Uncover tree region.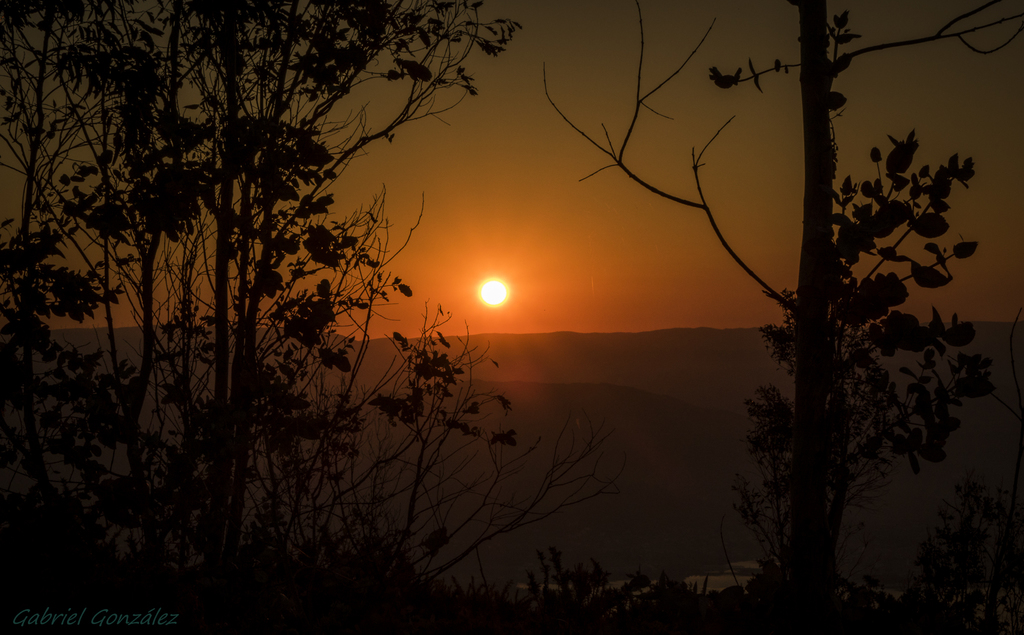
Uncovered: 0, 0, 634, 634.
